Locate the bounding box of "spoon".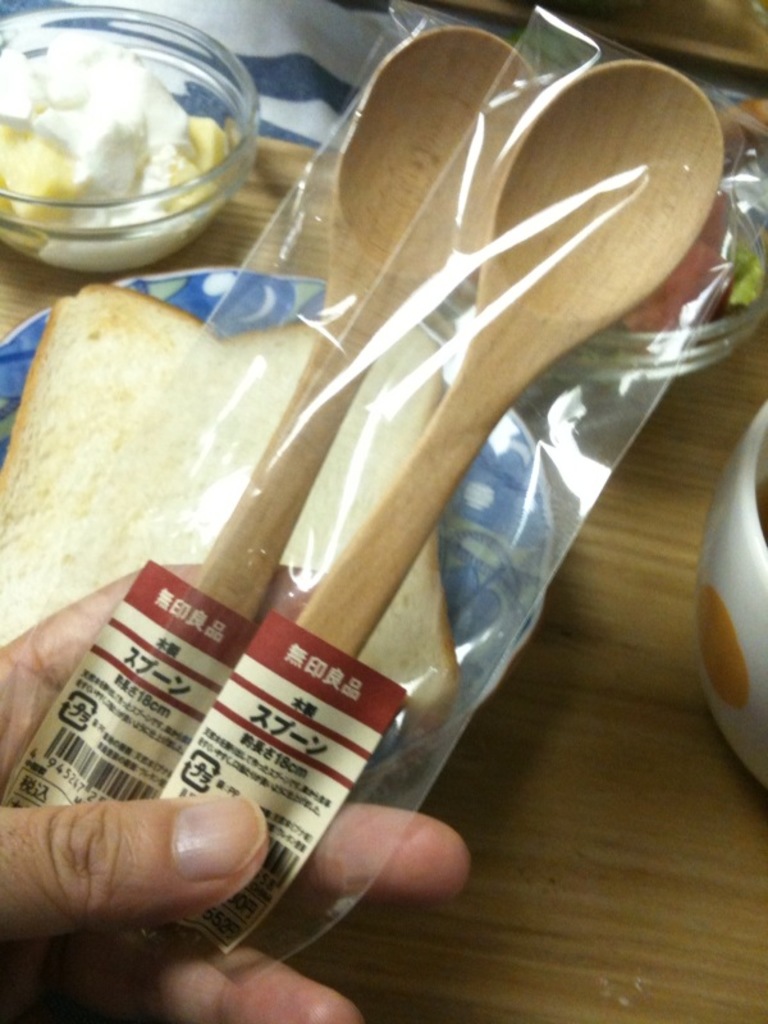
Bounding box: <box>188,29,540,621</box>.
